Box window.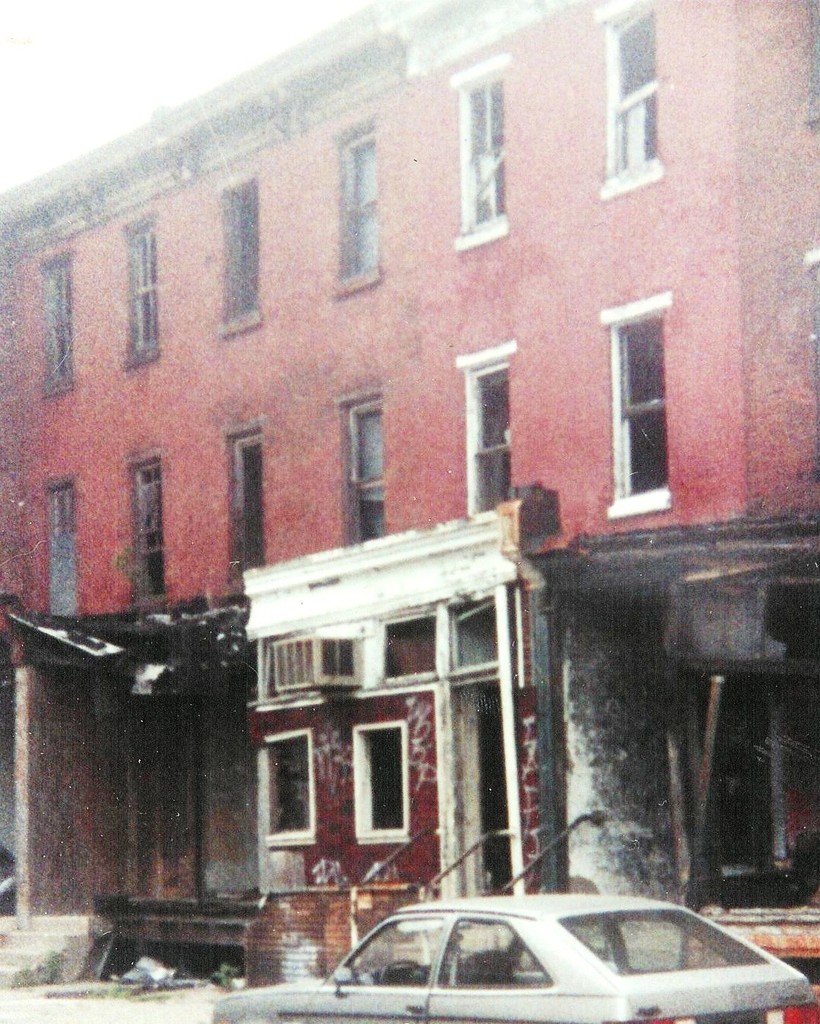
bbox=[353, 717, 415, 838].
